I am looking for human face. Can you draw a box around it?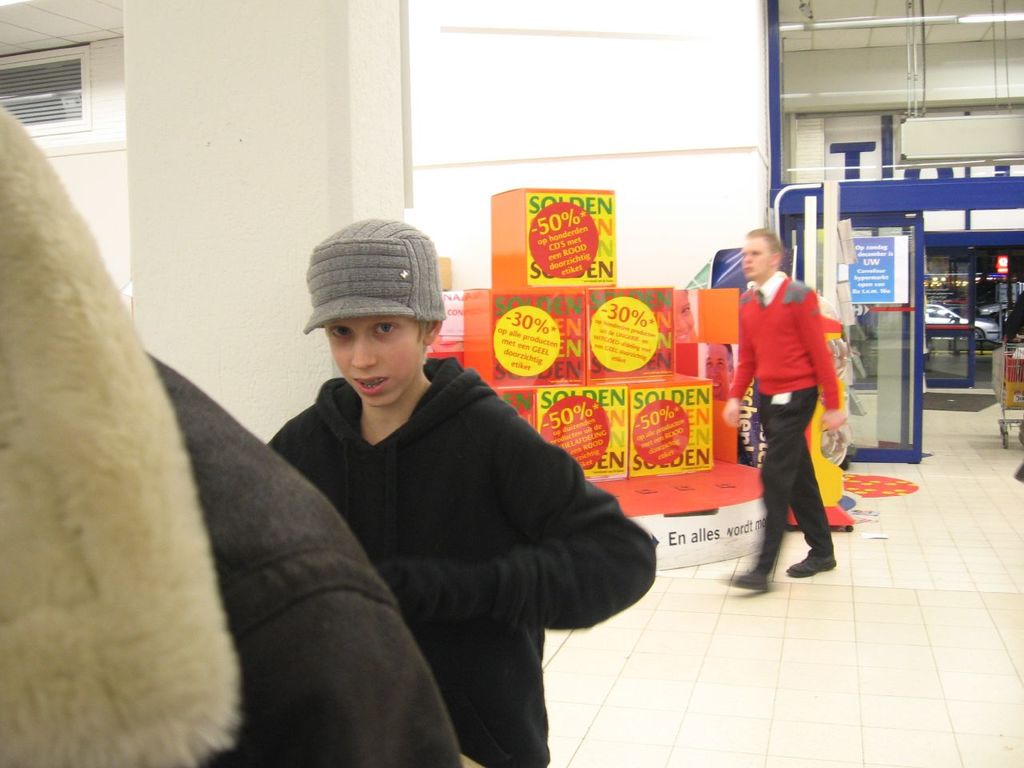
Sure, the bounding box is rect(327, 315, 421, 405).
